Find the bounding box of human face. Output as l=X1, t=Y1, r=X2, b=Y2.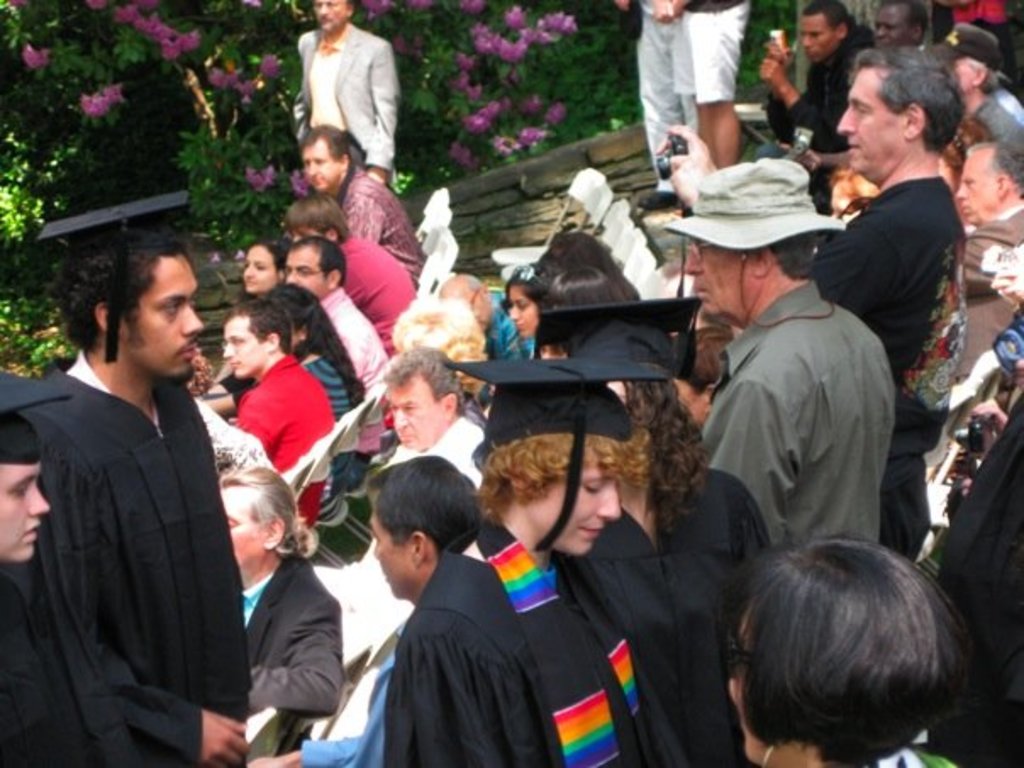
l=219, t=312, r=259, b=375.
